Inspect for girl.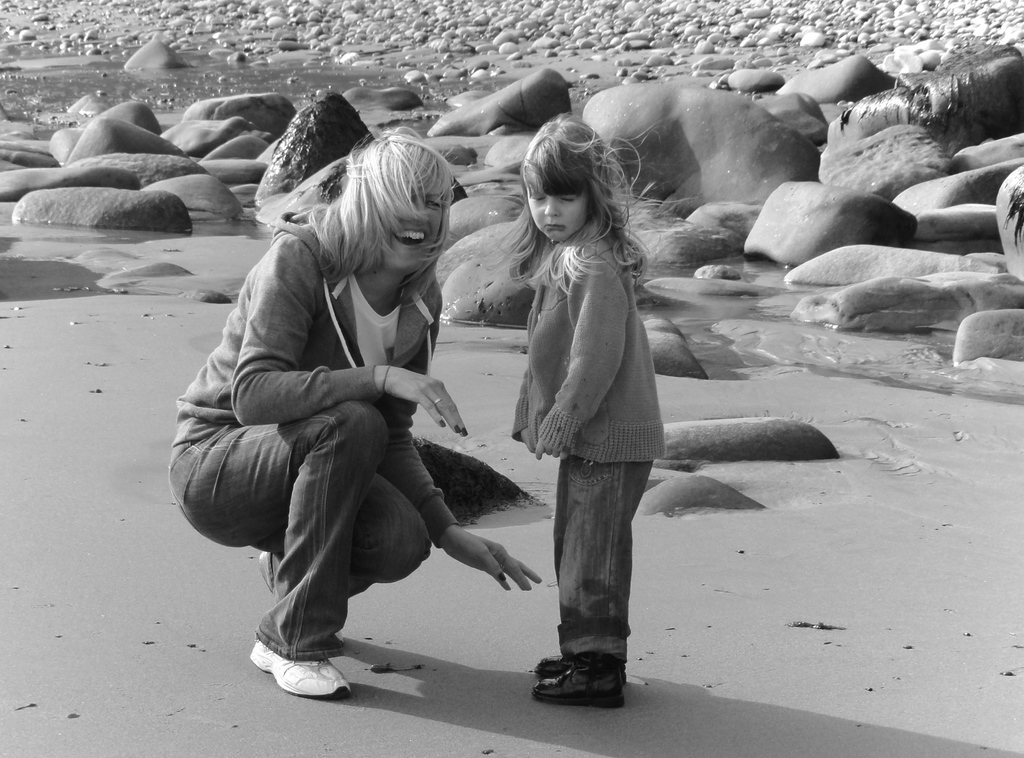
Inspection: {"left": 509, "top": 102, "right": 666, "bottom": 706}.
